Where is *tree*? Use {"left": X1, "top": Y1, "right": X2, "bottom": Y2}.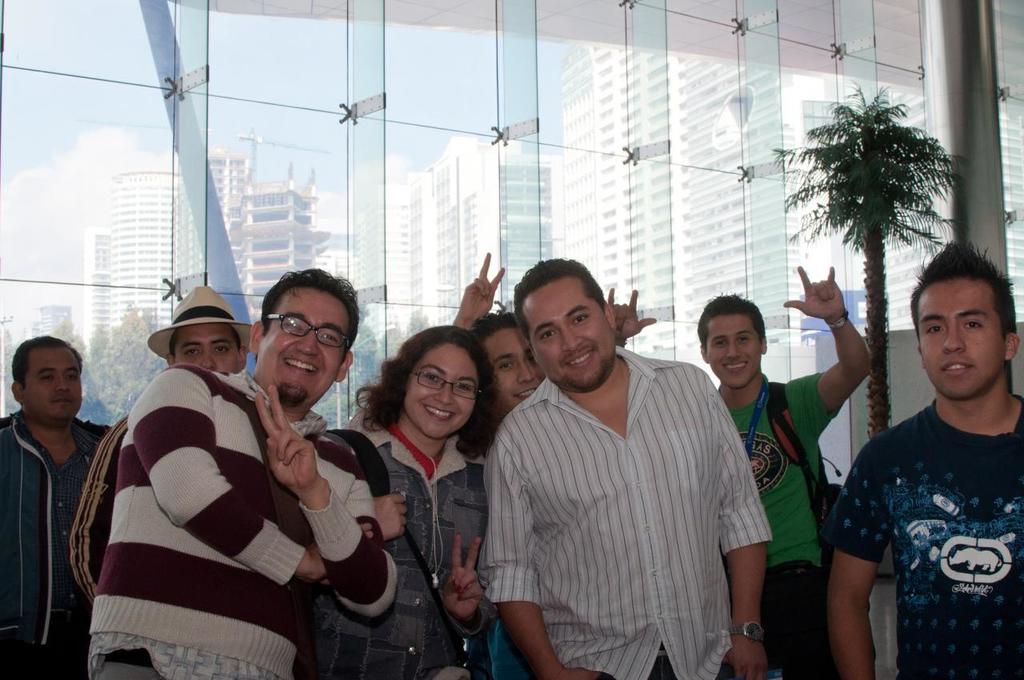
{"left": 0, "top": 327, "right": 18, "bottom": 426}.
